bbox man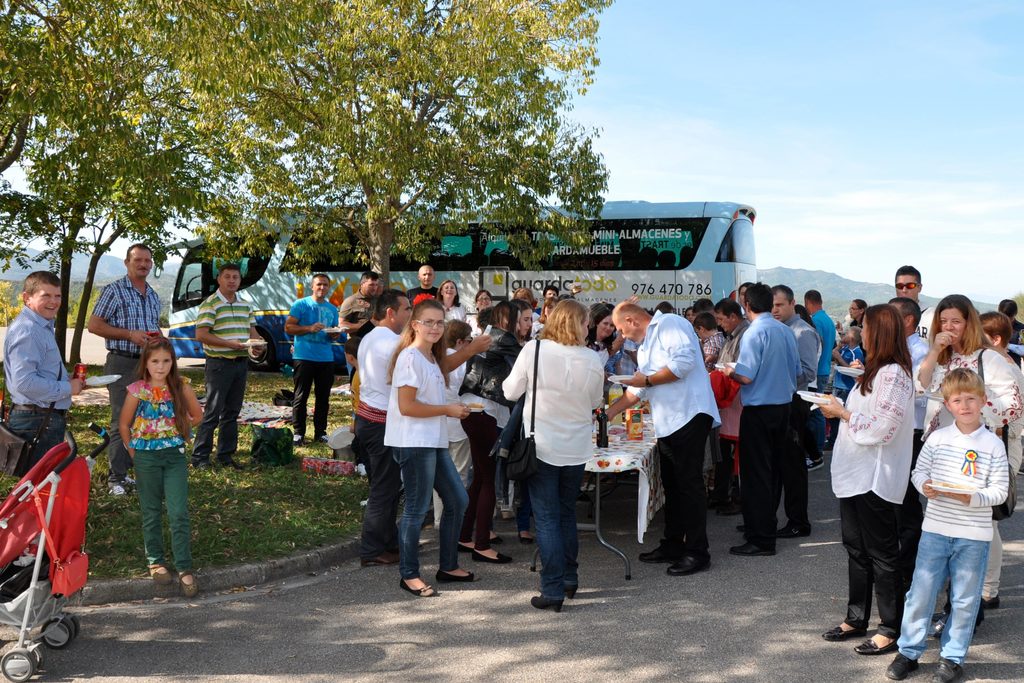
{"x1": 341, "y1": 267, "x2": 380, "y2": 377}
